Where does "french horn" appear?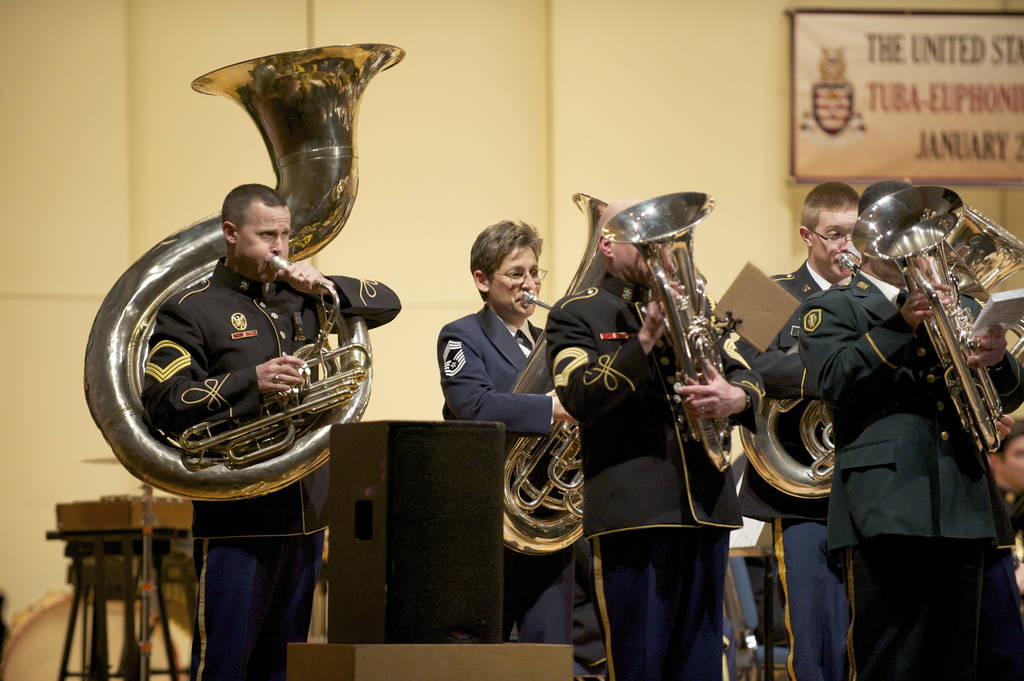
Appears at pyautogui.locateOnScreen(741, 196, 1023, 501).
